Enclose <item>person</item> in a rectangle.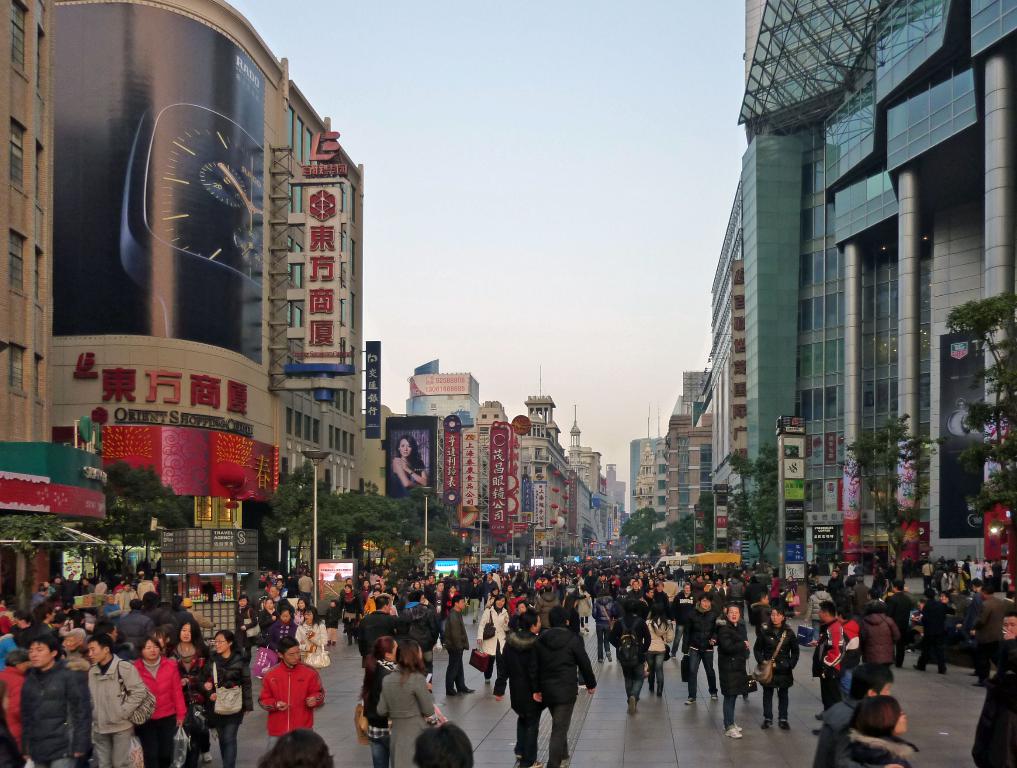
{"left": 341, "top": 580, "right": 362, "bottom": 644}.
